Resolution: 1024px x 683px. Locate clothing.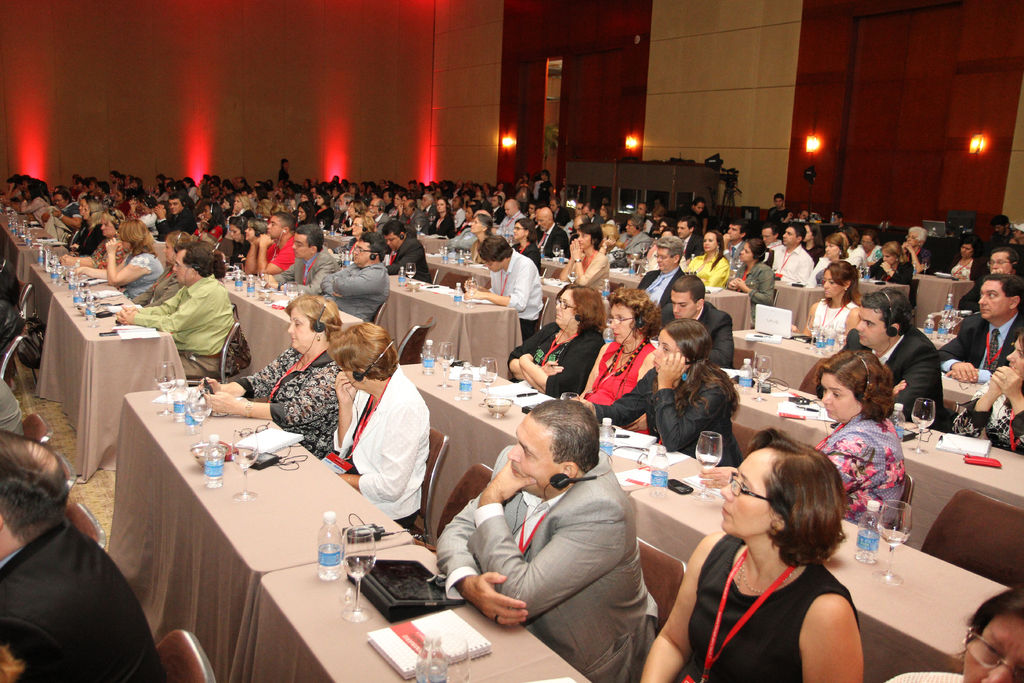
(x1=445, y1=438, x2=670, y2=666).
